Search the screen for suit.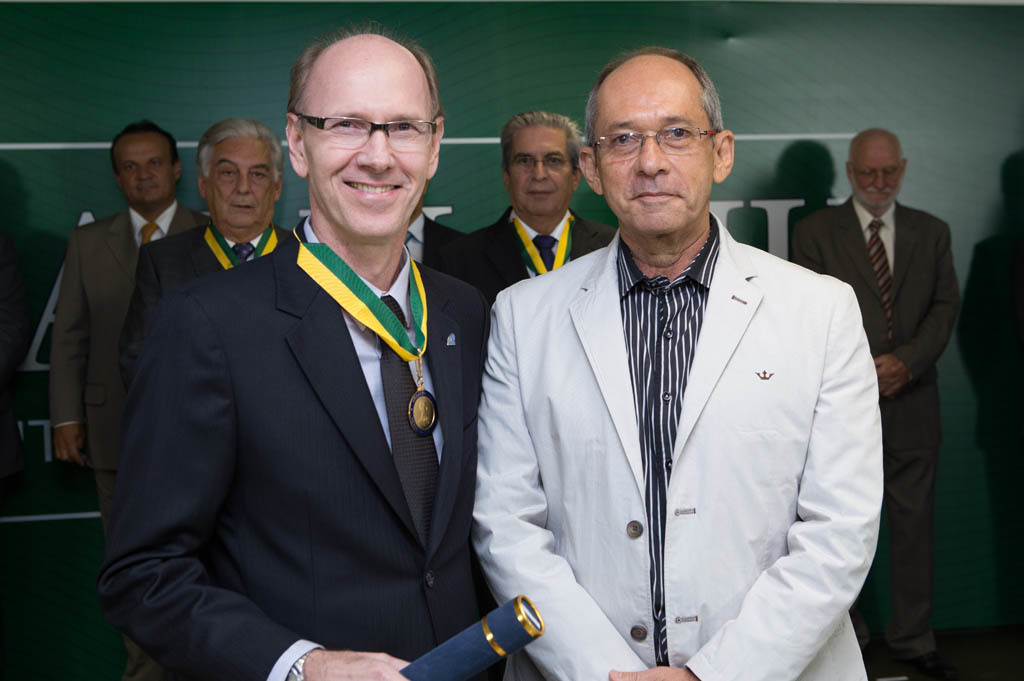
Found at <box>465,136,885,670</box>.
